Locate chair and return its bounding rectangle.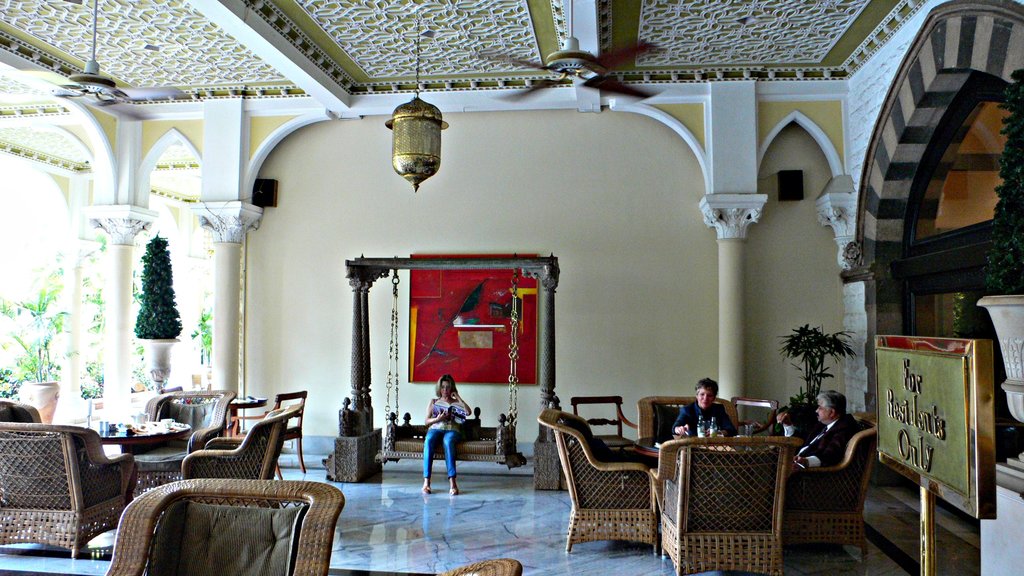
l=650, t=432, r=805, b=575.
